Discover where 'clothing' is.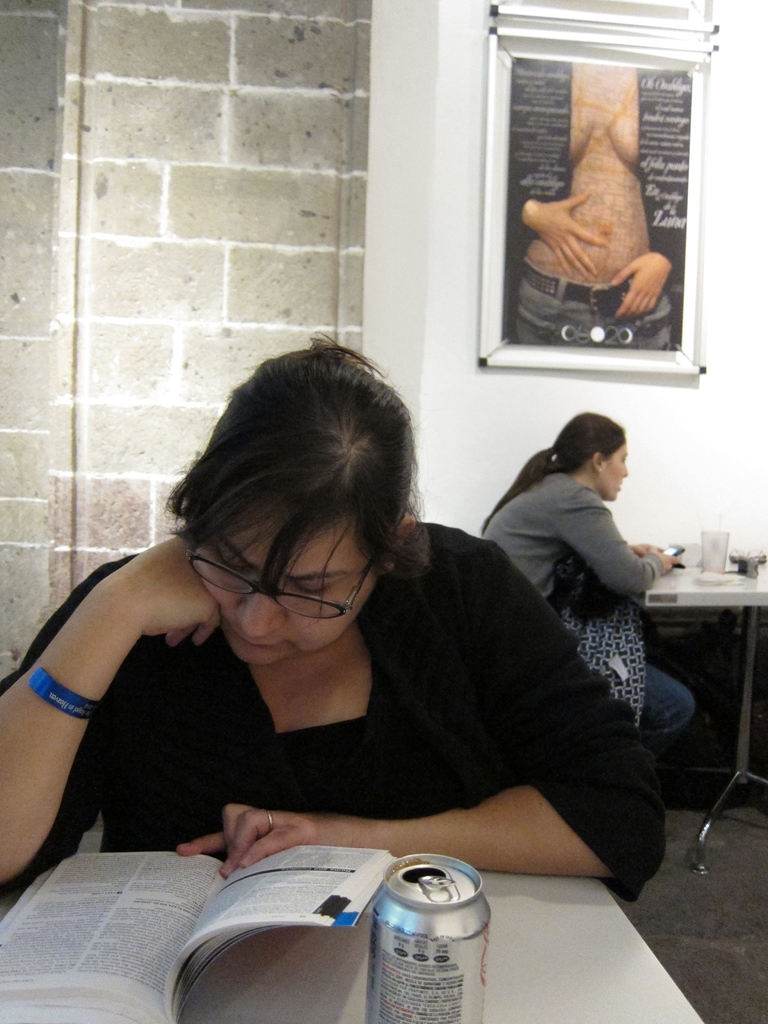
Discovered at 26,524,641,895.
